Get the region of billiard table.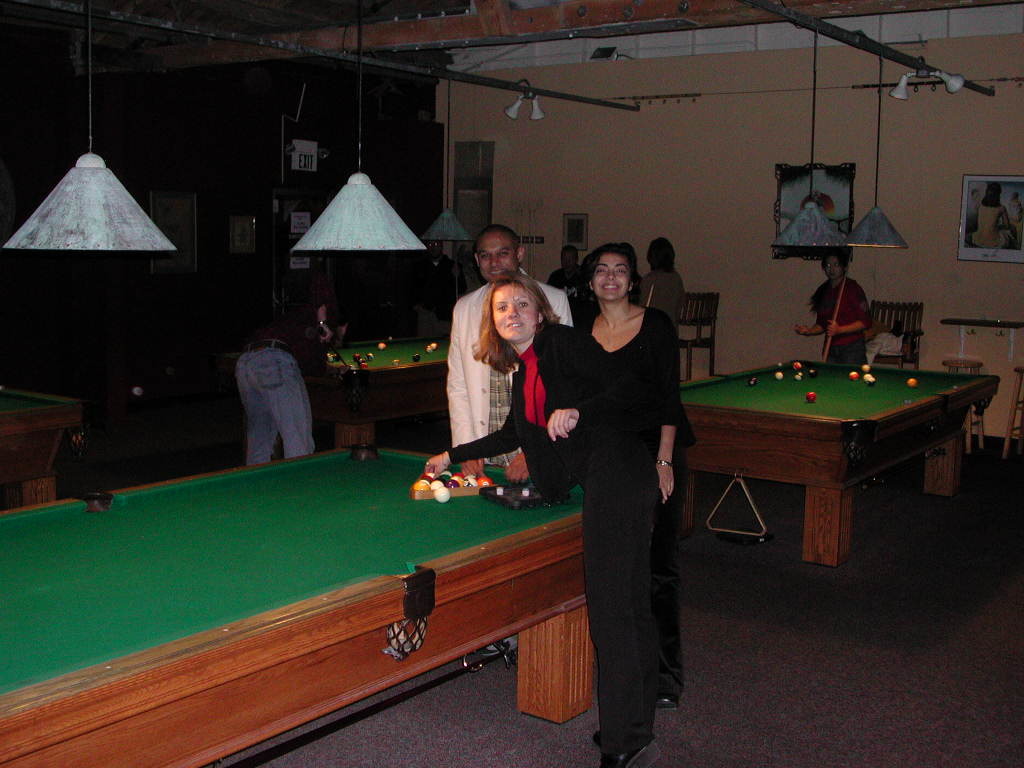
bbox=[219, 326, 455, 441].
